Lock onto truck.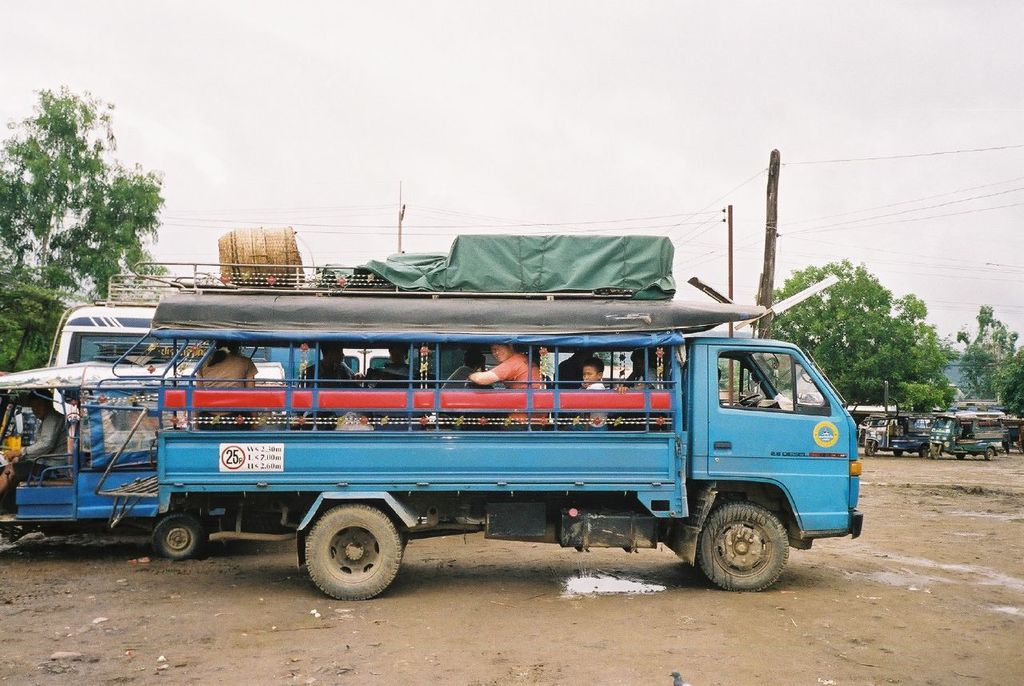
Locked: [x1=34, y1=244, x2=857, y2=594].
